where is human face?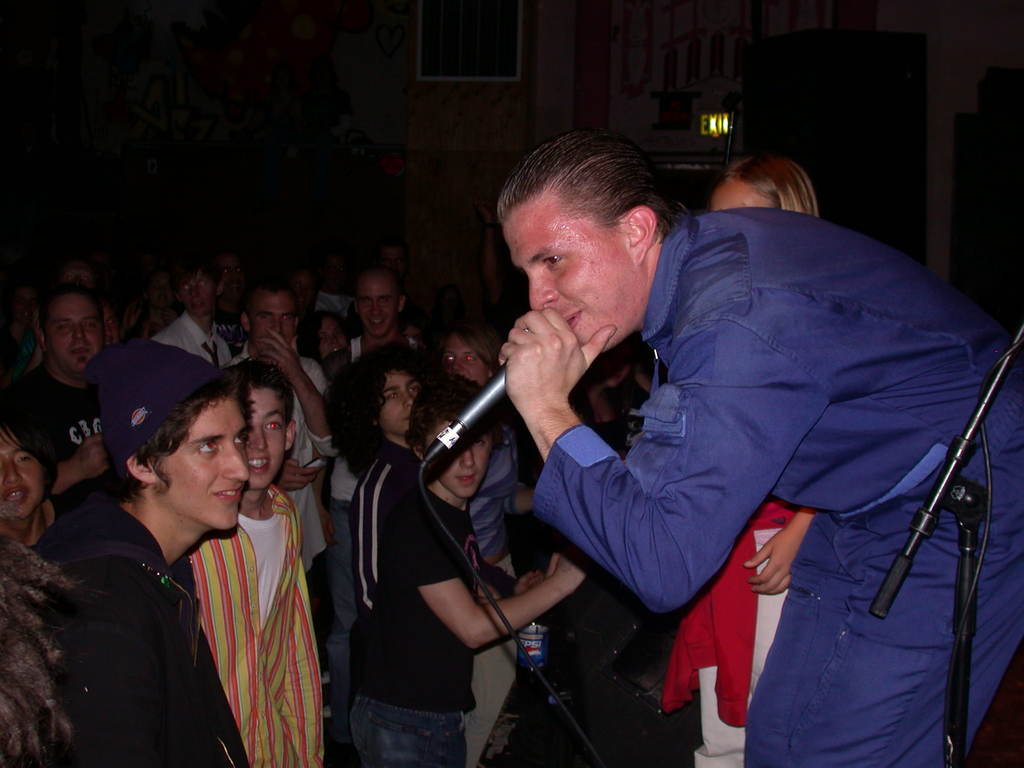
[left=246, top=390, right=288, bottom=487].
